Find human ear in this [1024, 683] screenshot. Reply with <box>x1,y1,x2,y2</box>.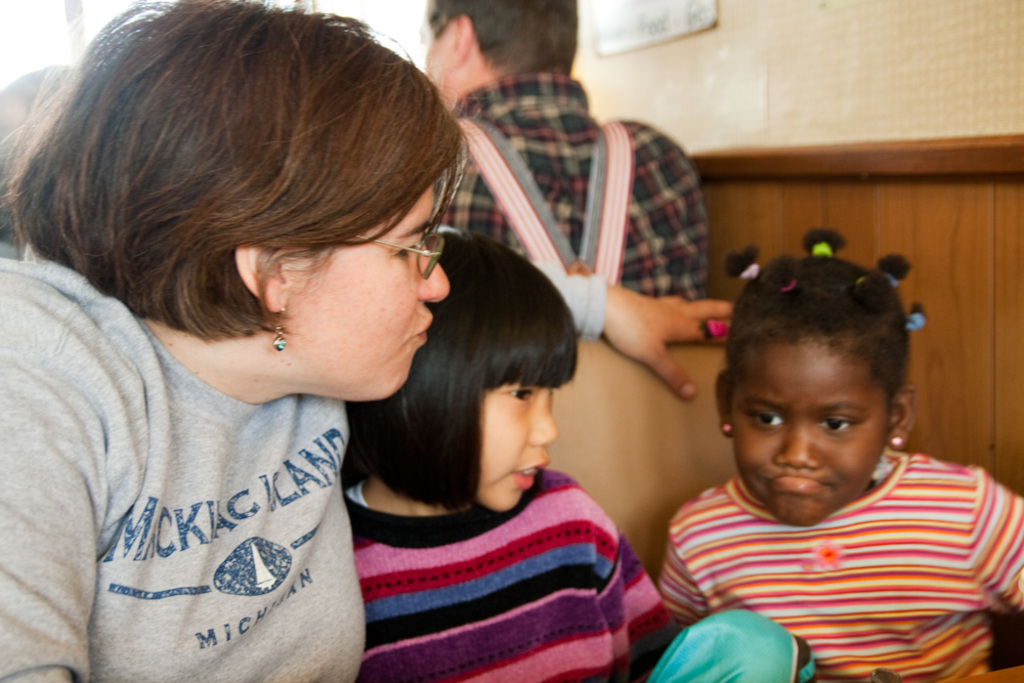
<box>455,14,473,70</box>.
